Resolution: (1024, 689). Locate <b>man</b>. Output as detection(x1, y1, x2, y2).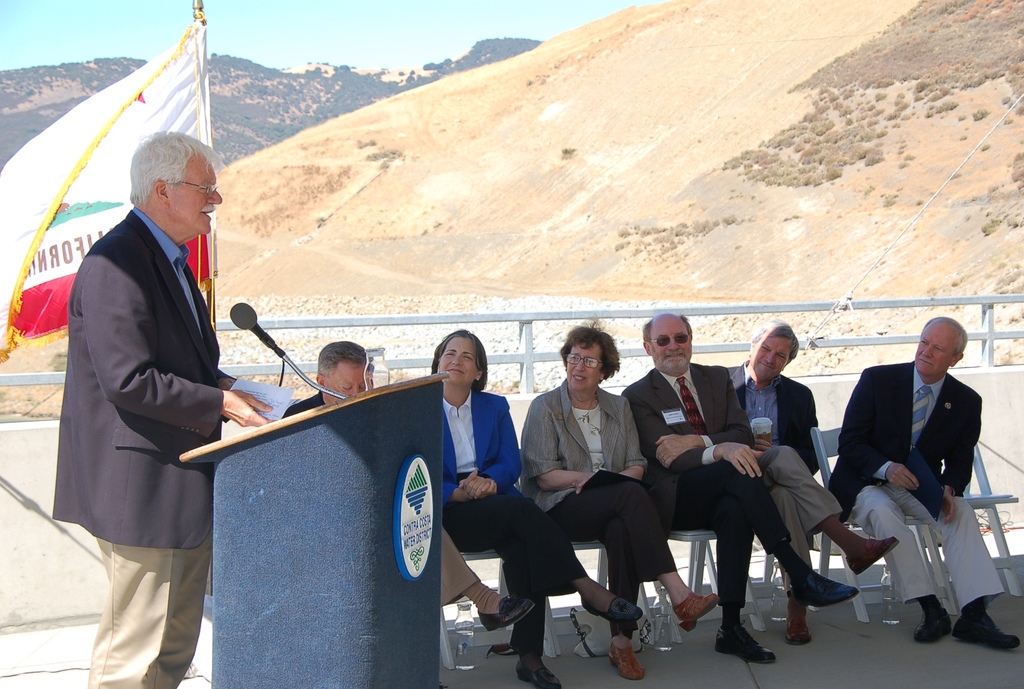
detection(726, 315, 899, 651).
